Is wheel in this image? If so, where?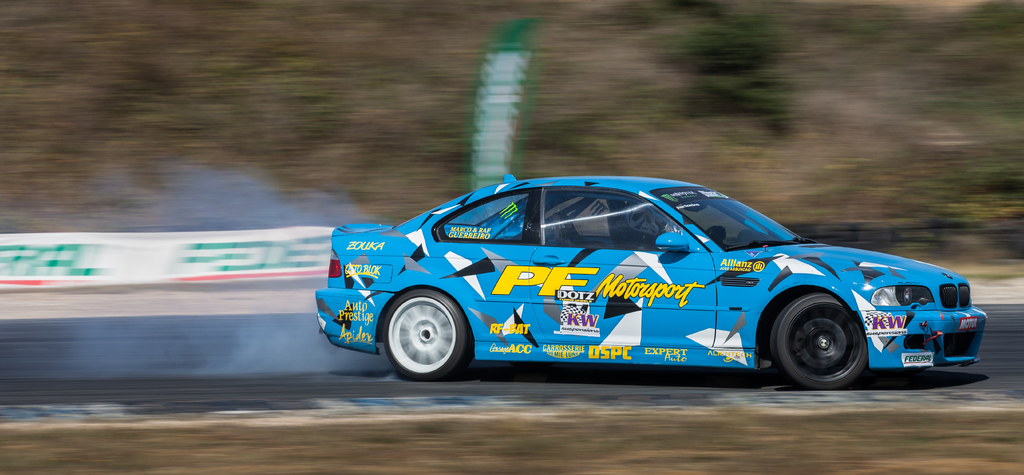
Yes, at 781, 296, 866, 385.
